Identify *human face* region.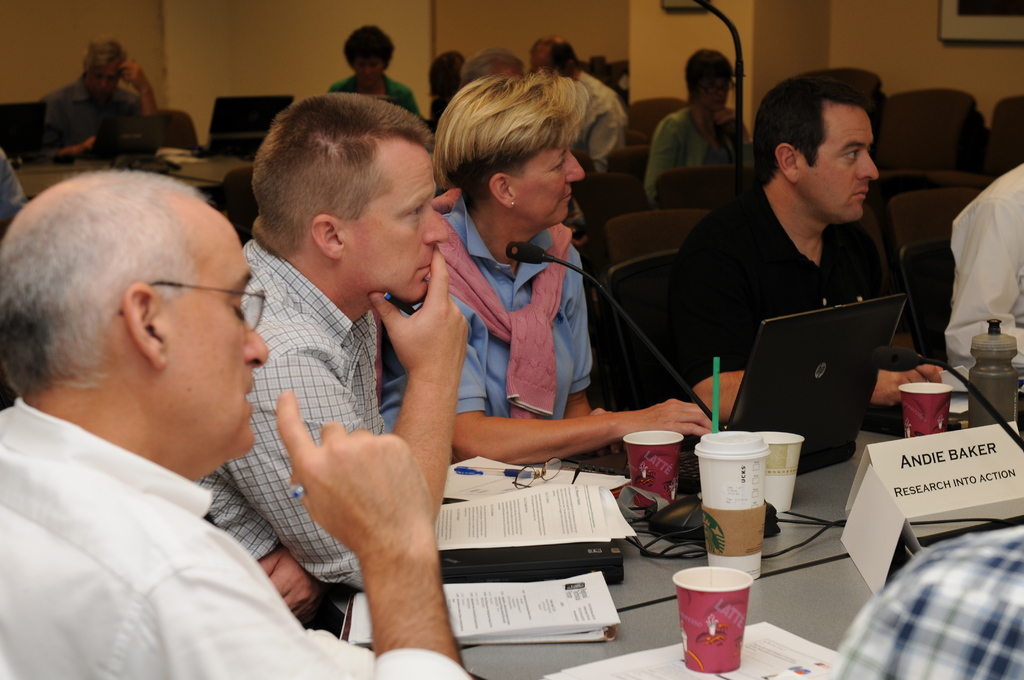
Region: {"x1": 516, "y1": 140, "x2": 587, "y2": 229}.
